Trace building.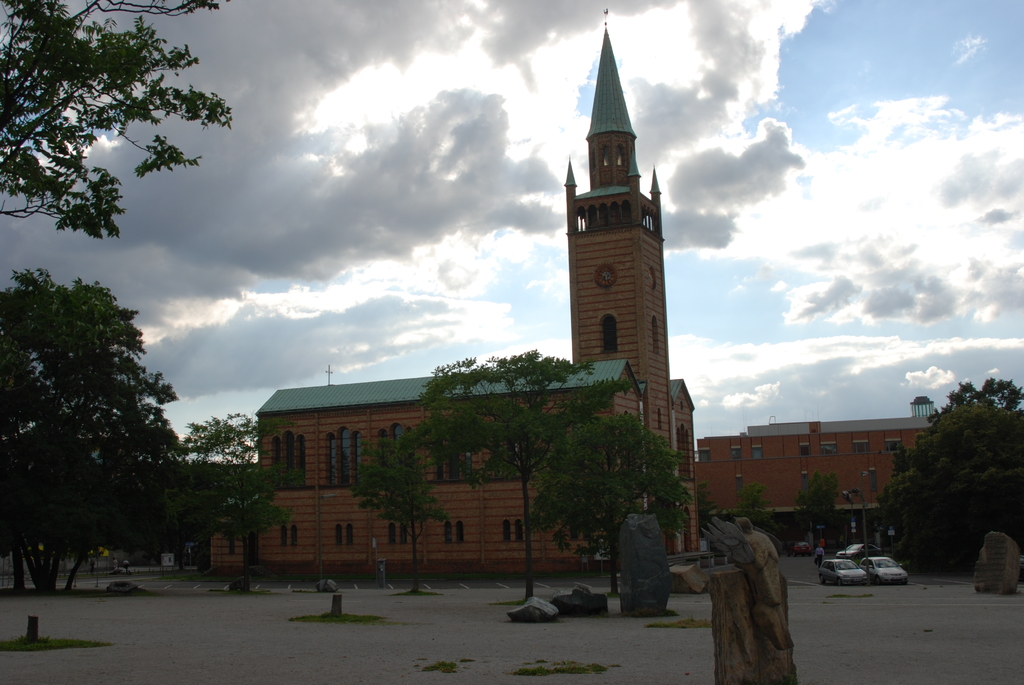
Traced to x1=206, y1=13, x2=696, y2=576.
